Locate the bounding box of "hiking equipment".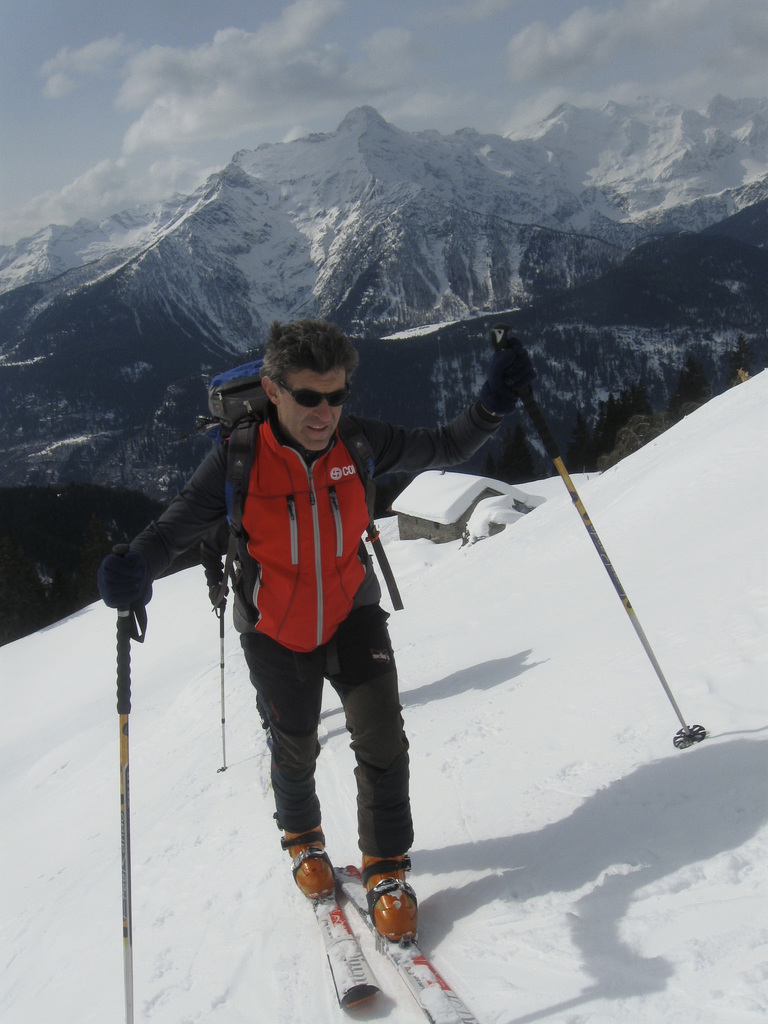
Bounding box: [left=502, top=328, right=709, bottom=744].
